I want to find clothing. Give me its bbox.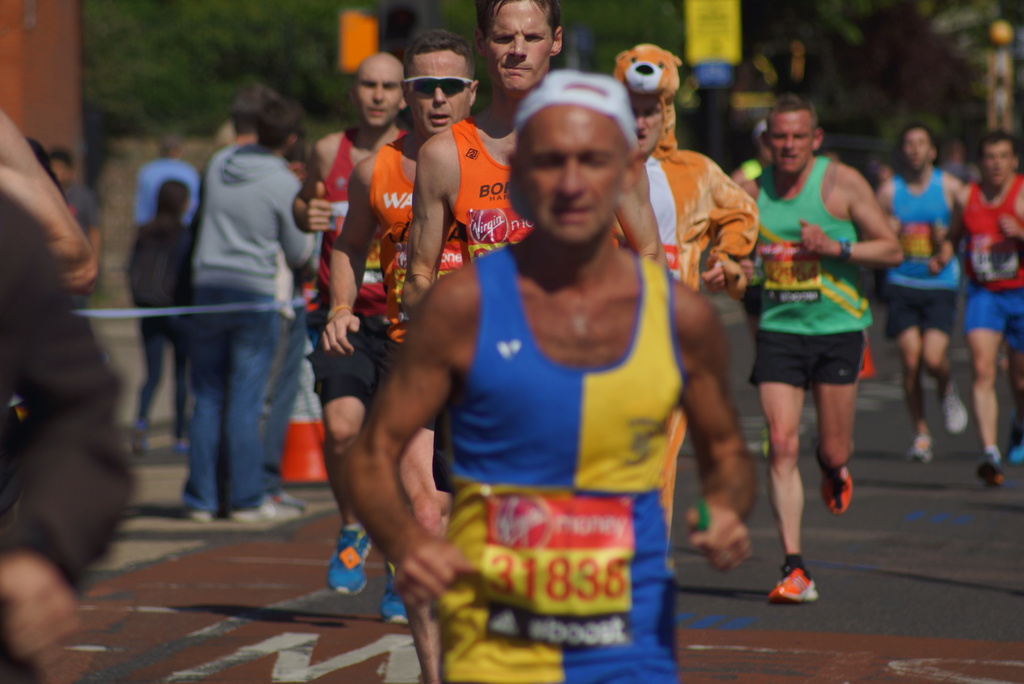
left=118, top=211, right=196, bottom=434.
